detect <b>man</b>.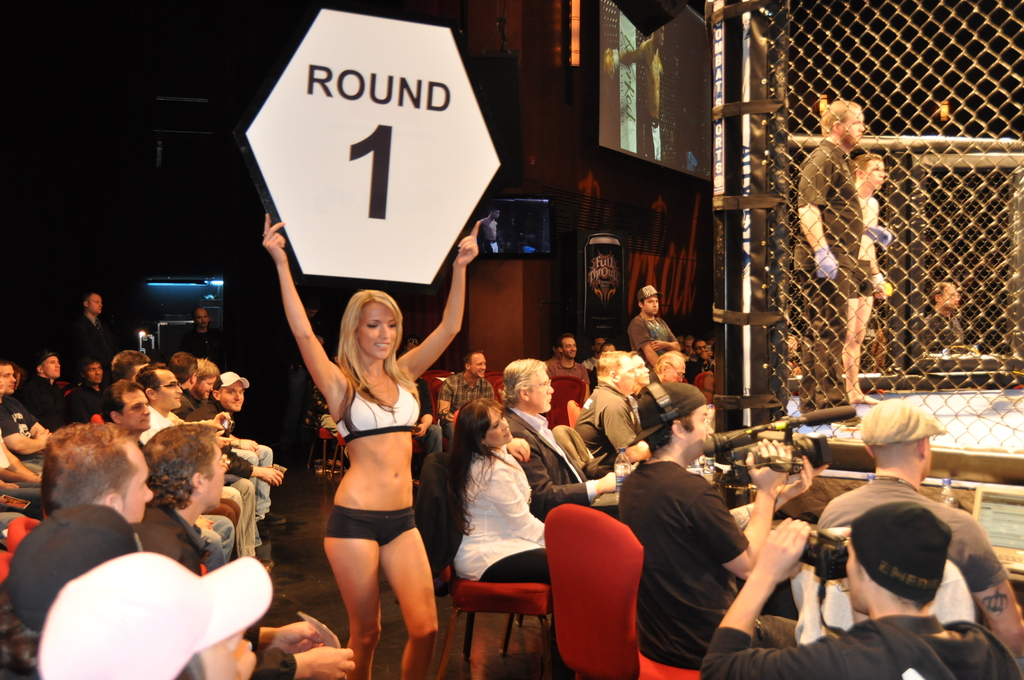
Detected at BBox(792, 100, 864, 414).
